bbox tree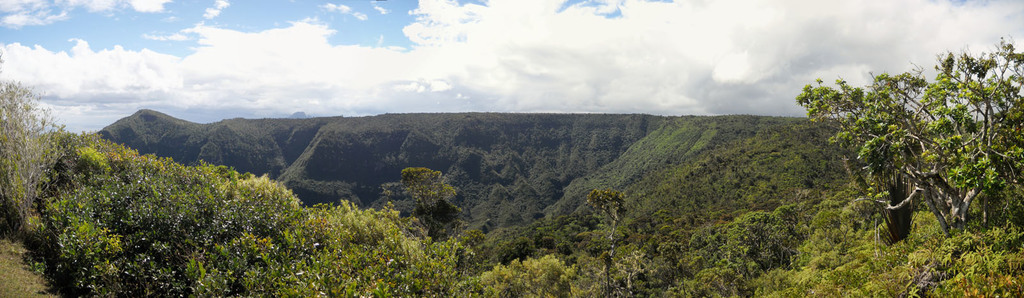
(796, 37, 1023, 240)
